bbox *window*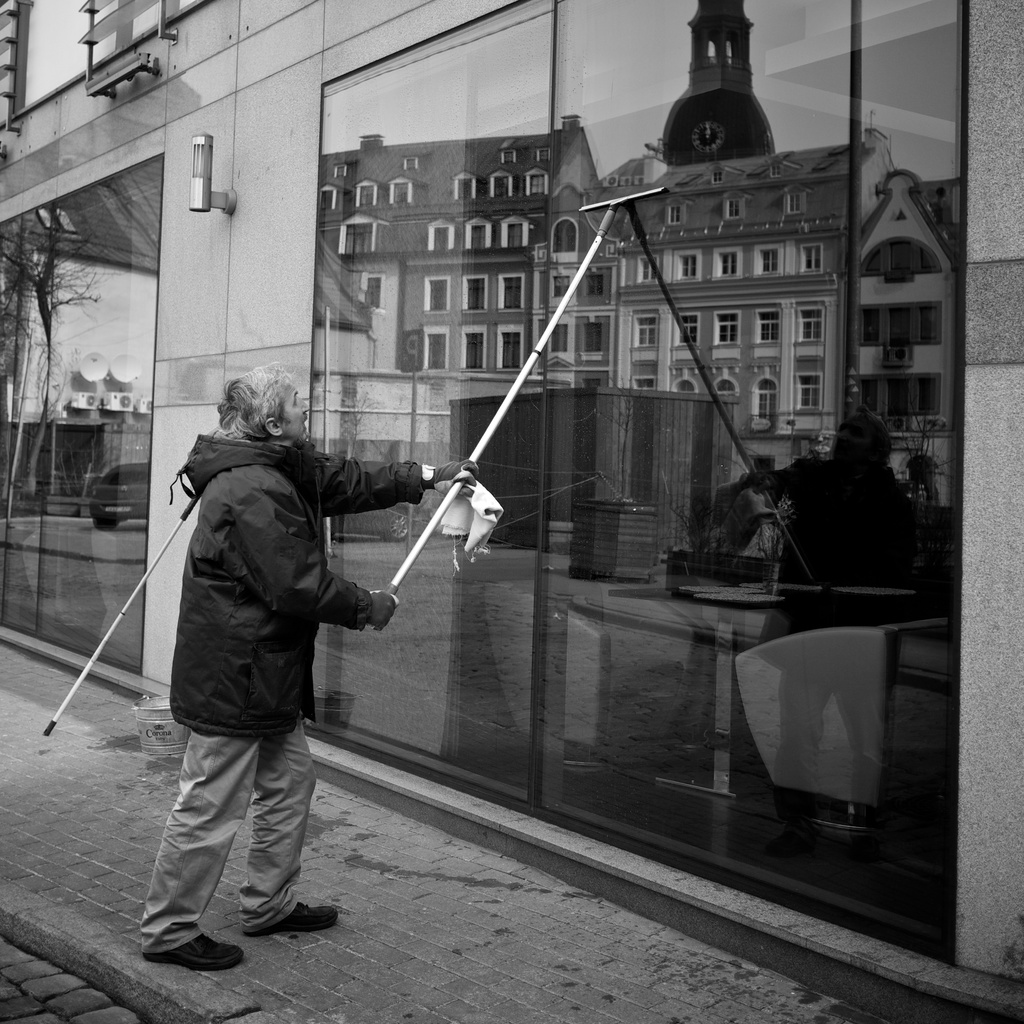
(left=762, top=250, right=776, bottom=273)
